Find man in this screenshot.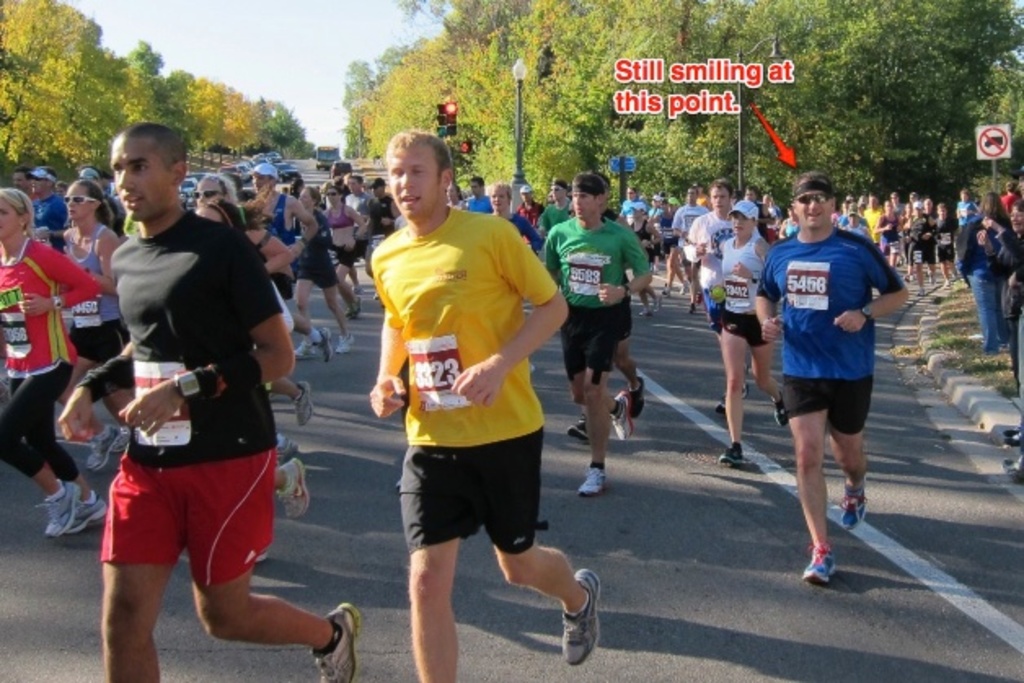
The bounding box for man is <bbox>24, 168, 75, 249</bbox>.
